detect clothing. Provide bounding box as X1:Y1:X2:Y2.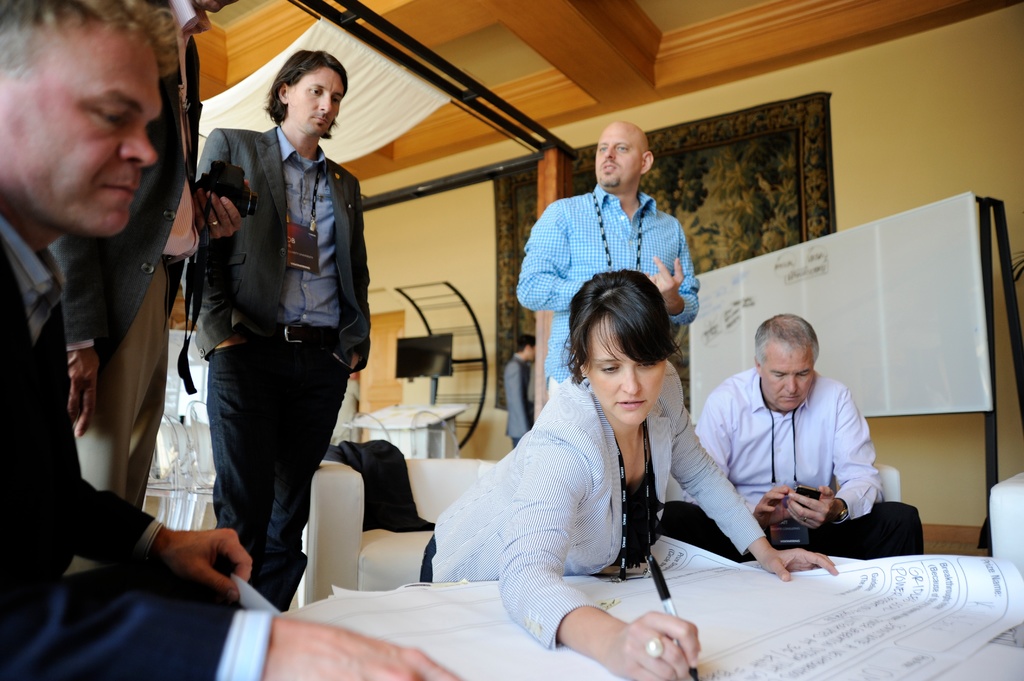
513:185:703:412.
